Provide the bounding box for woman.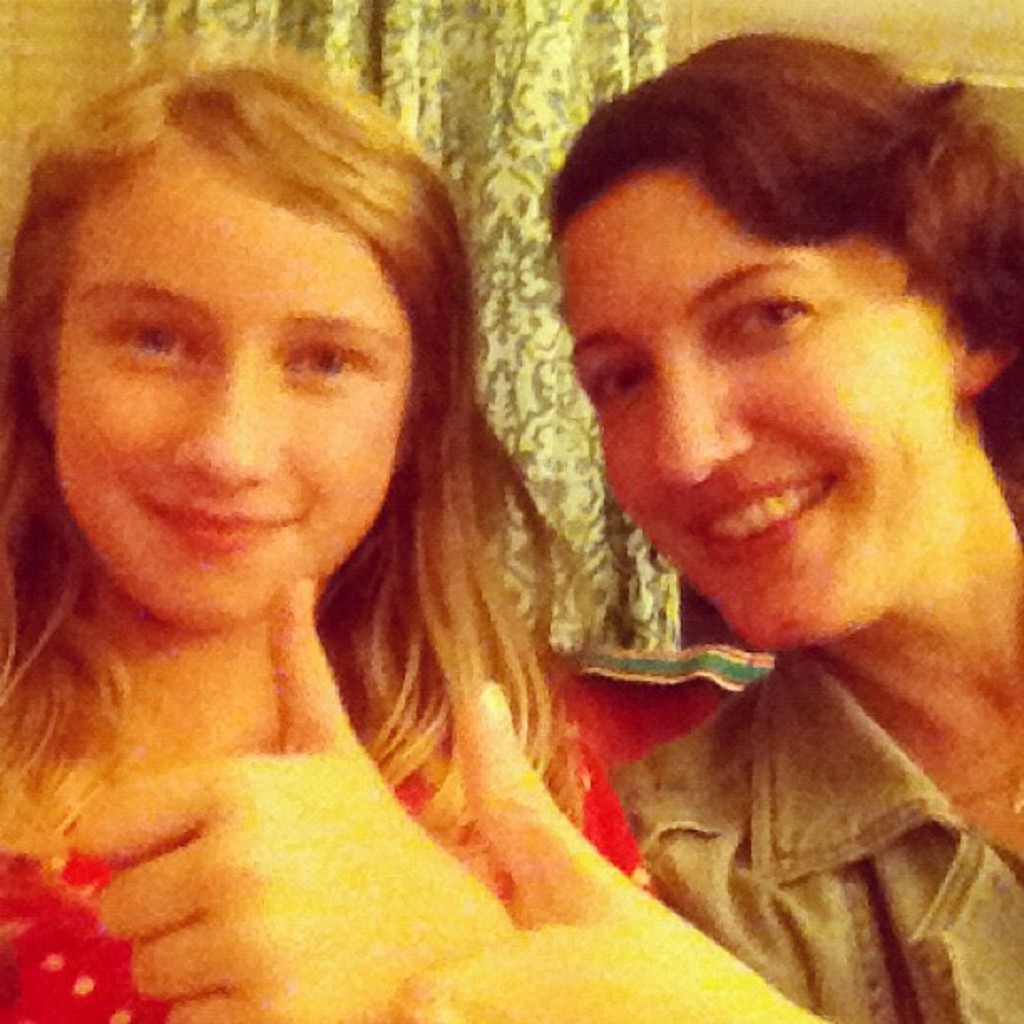
<box>375,33,1022,1022</box>.
